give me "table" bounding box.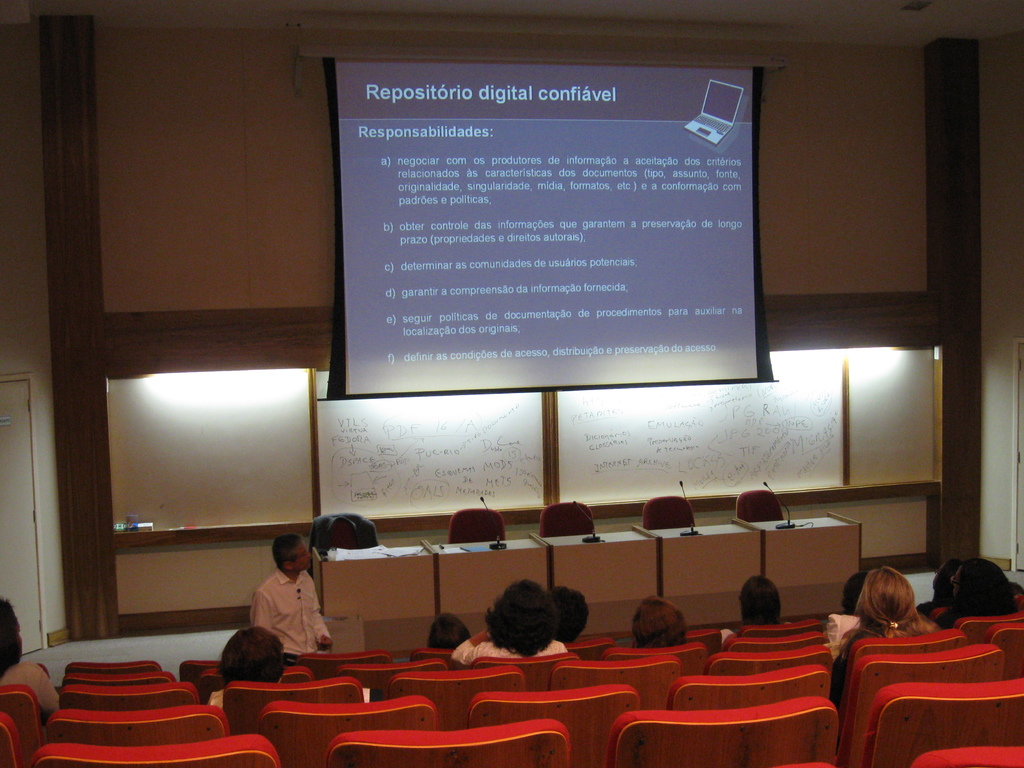
[303,535,442,646].
